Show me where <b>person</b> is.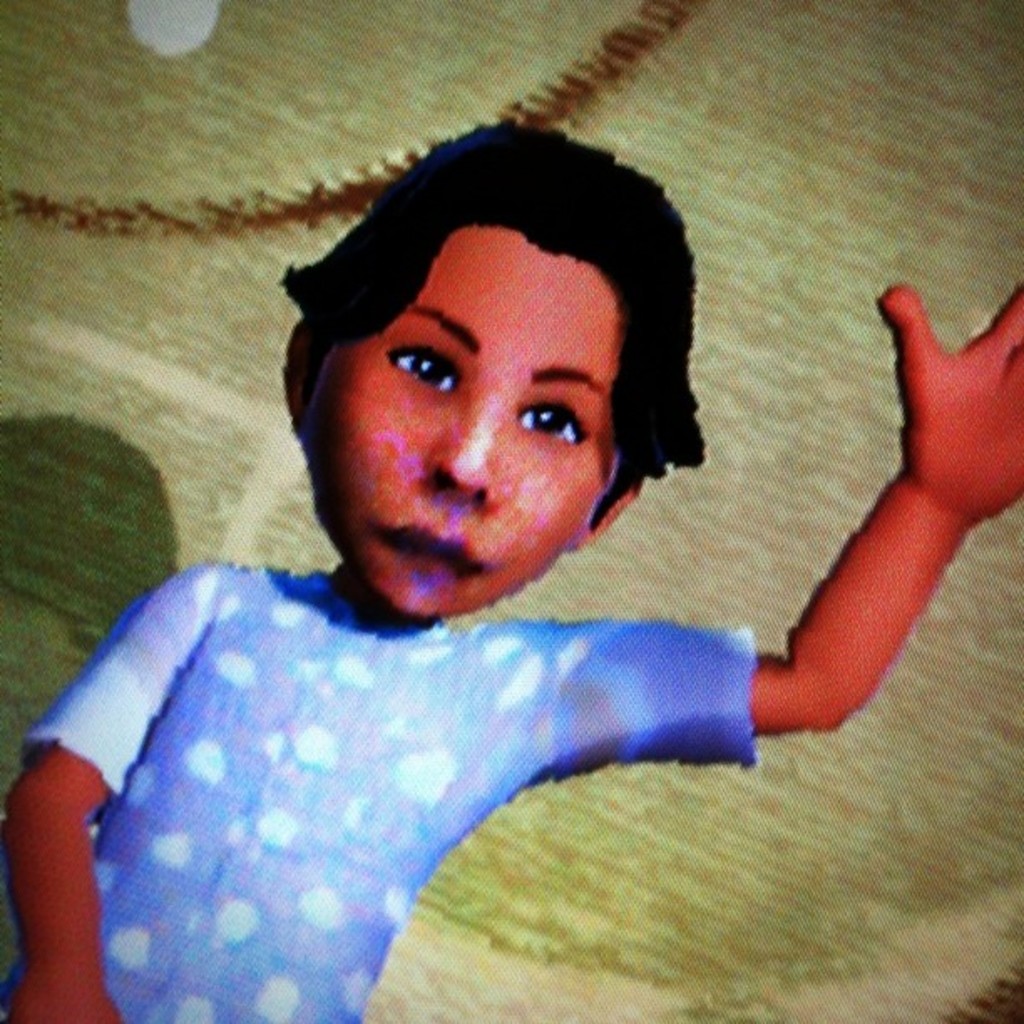
<b>person</b> is at 23, 112, 940, 1019.
